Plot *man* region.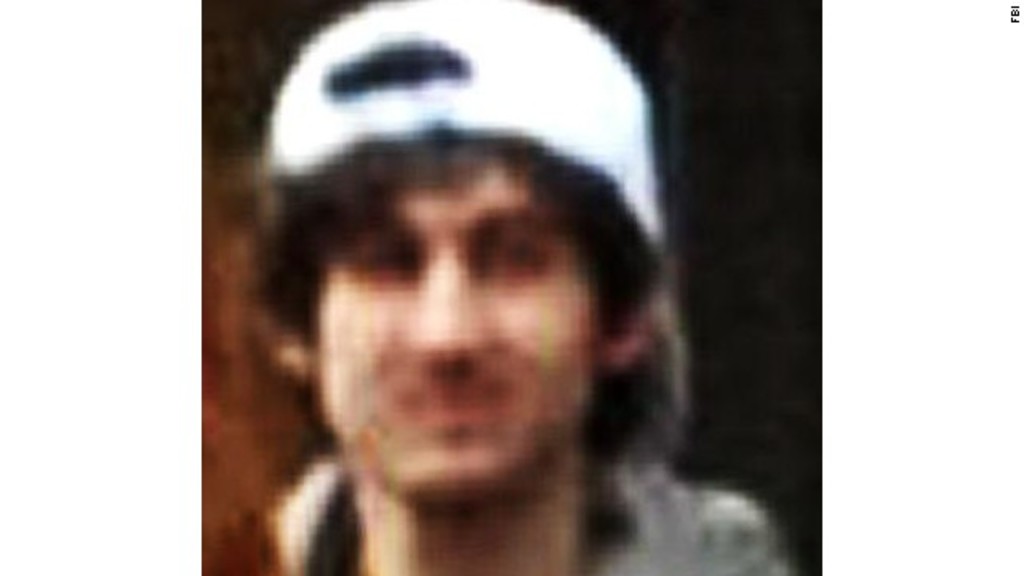
Plotted at [195, 0, 781, 574].
